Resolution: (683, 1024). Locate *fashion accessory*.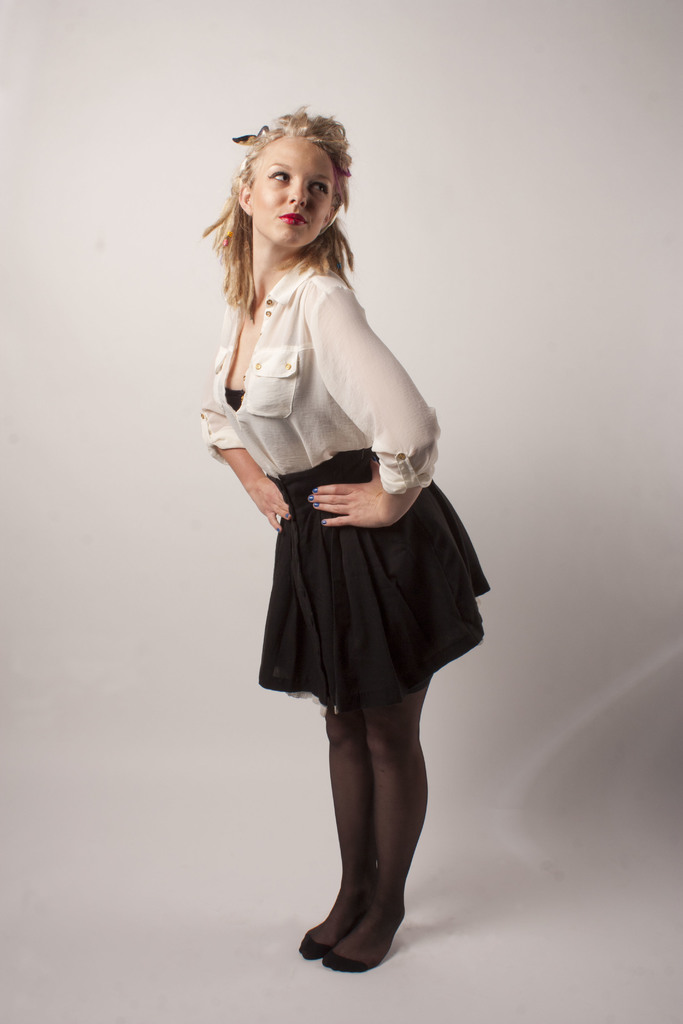
box=[231, 125, 267, 166].
